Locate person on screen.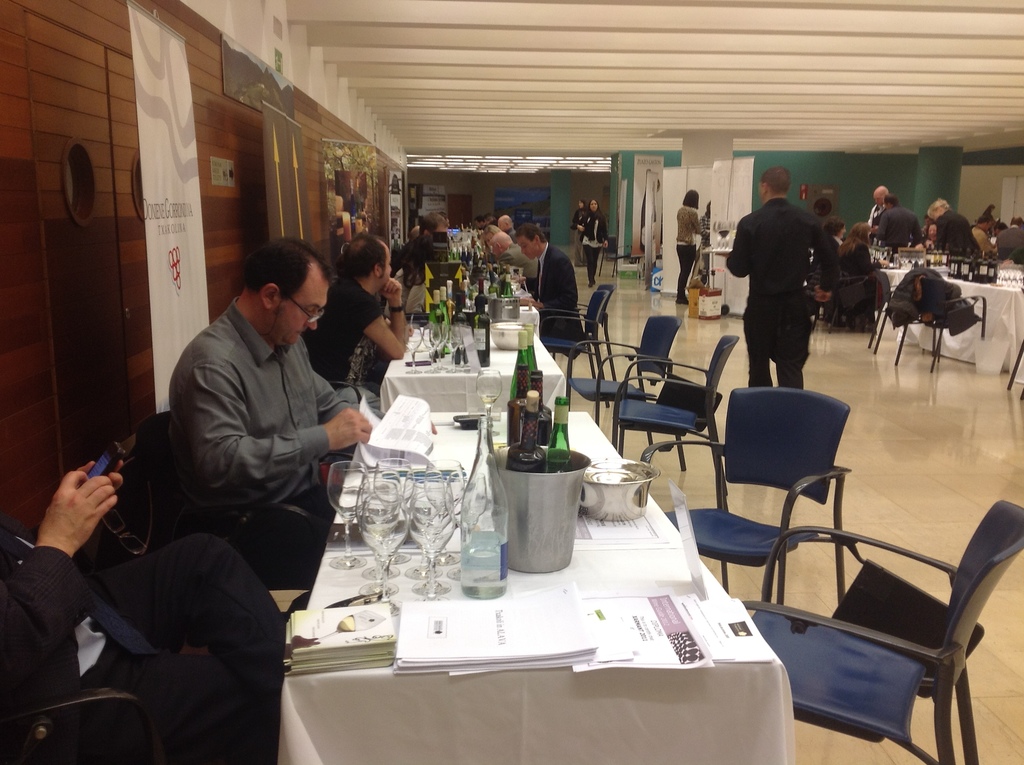
On screen at (left=675, top=191, right=703, bottom=303).
